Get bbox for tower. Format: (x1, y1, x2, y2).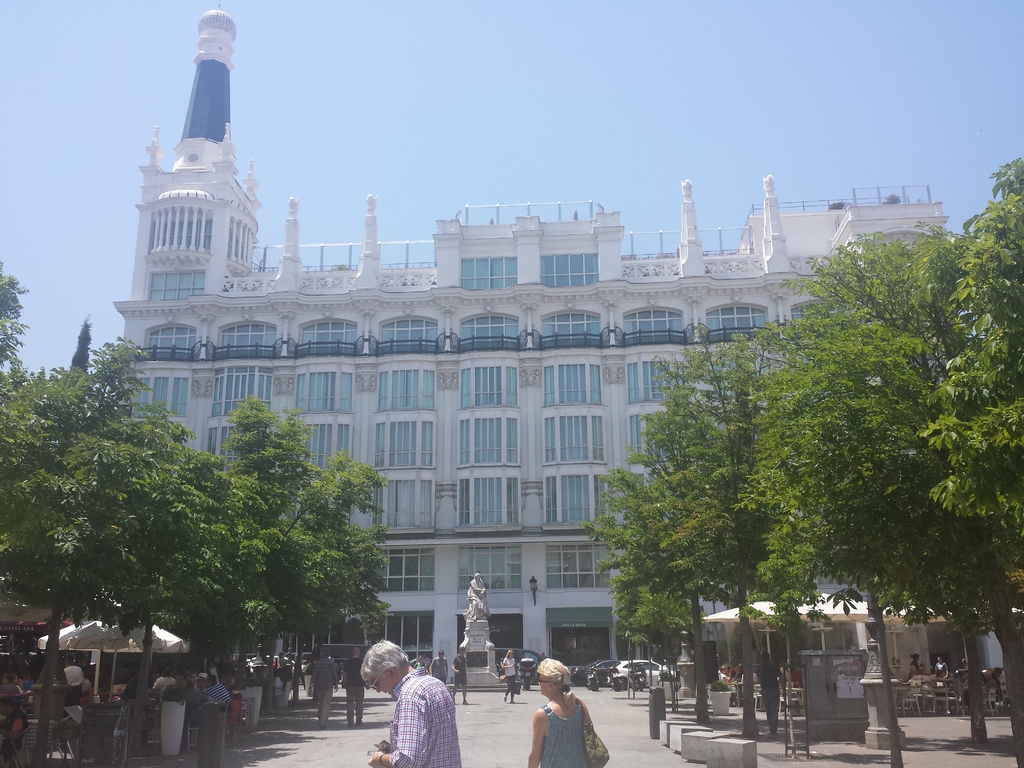
(123, 7, 244, 311).
